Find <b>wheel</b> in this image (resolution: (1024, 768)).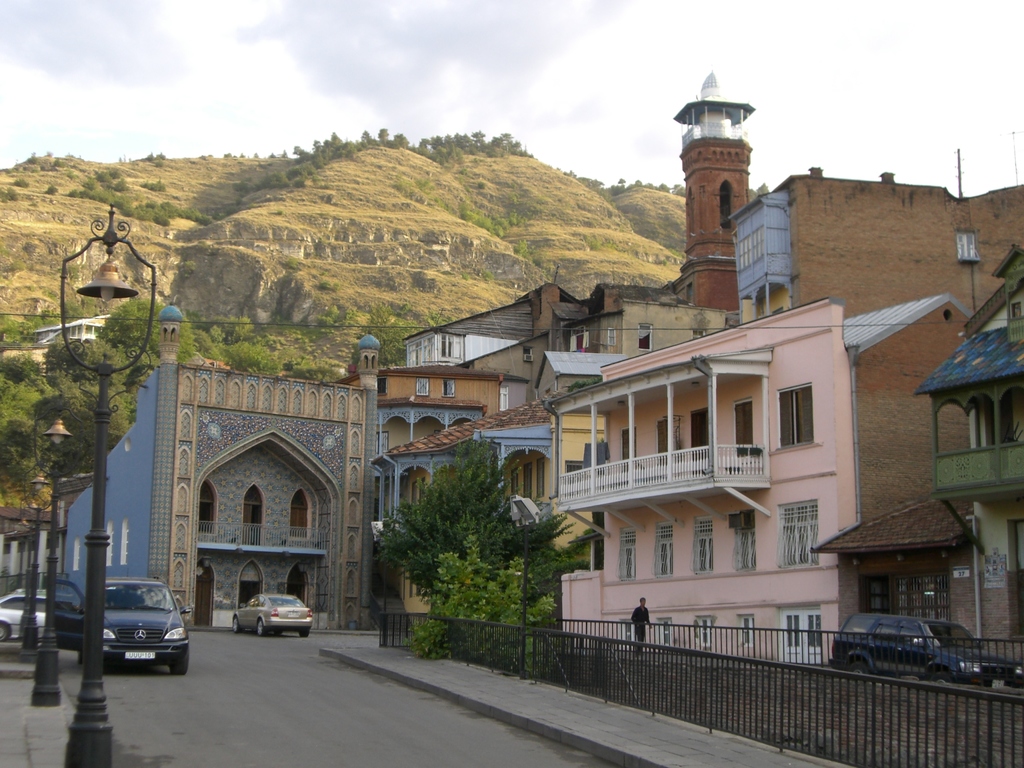
300,630,310,637.
